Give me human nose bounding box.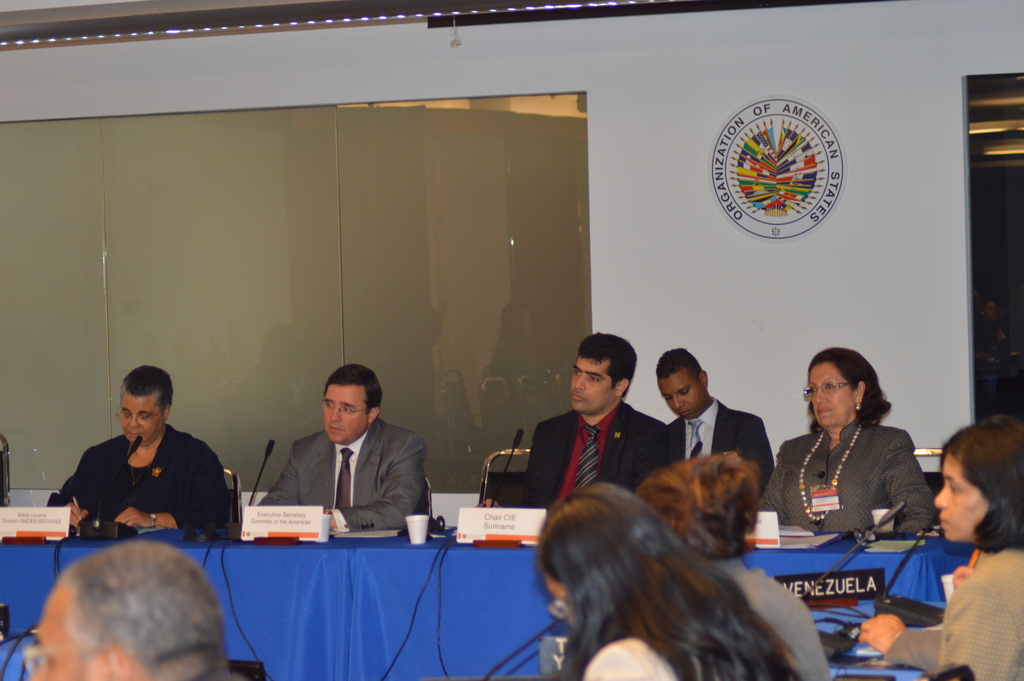
region(931, 488, 950, 511).
